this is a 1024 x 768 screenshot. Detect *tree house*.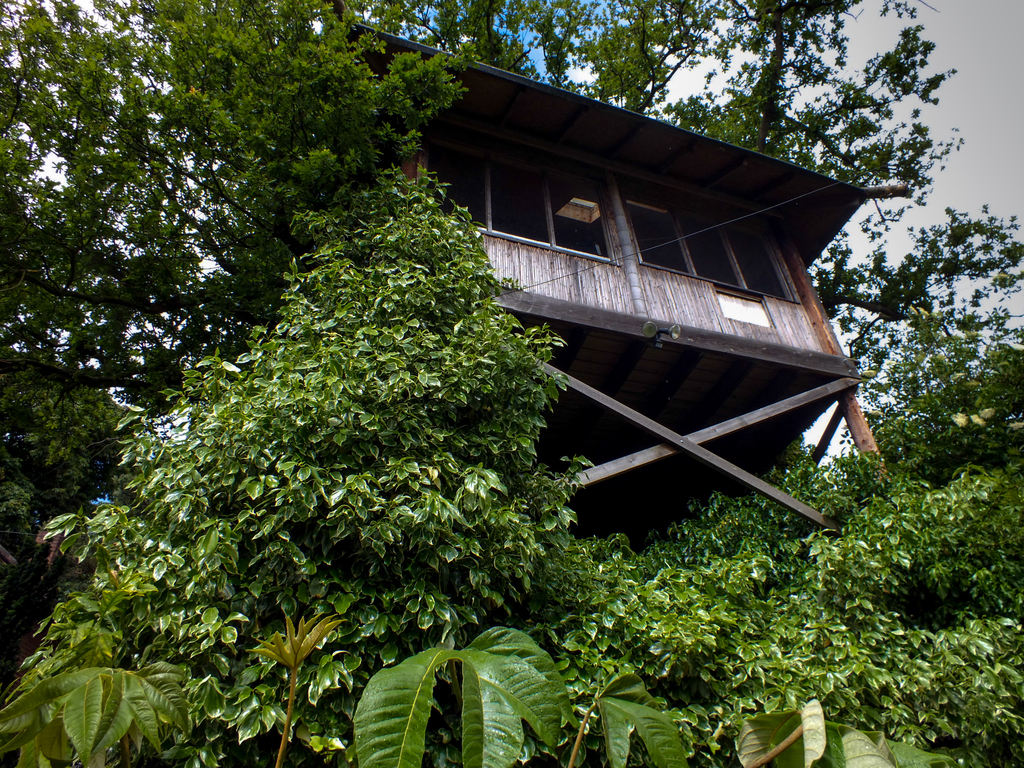
(273,60,931,591).
